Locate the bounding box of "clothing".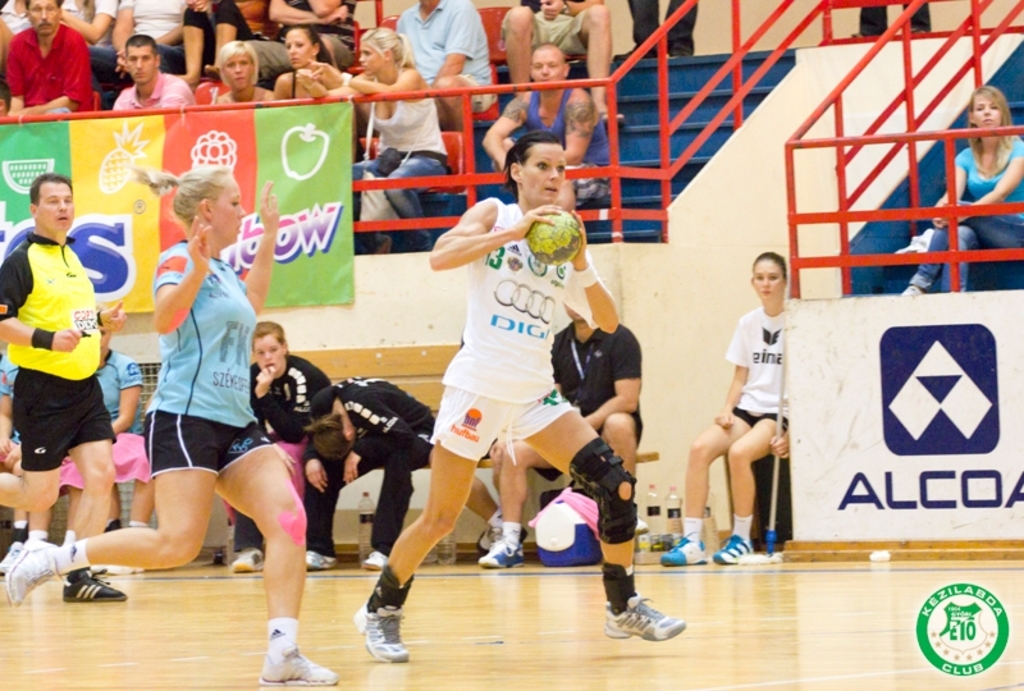
Bounding box: 626:0:696:54.
